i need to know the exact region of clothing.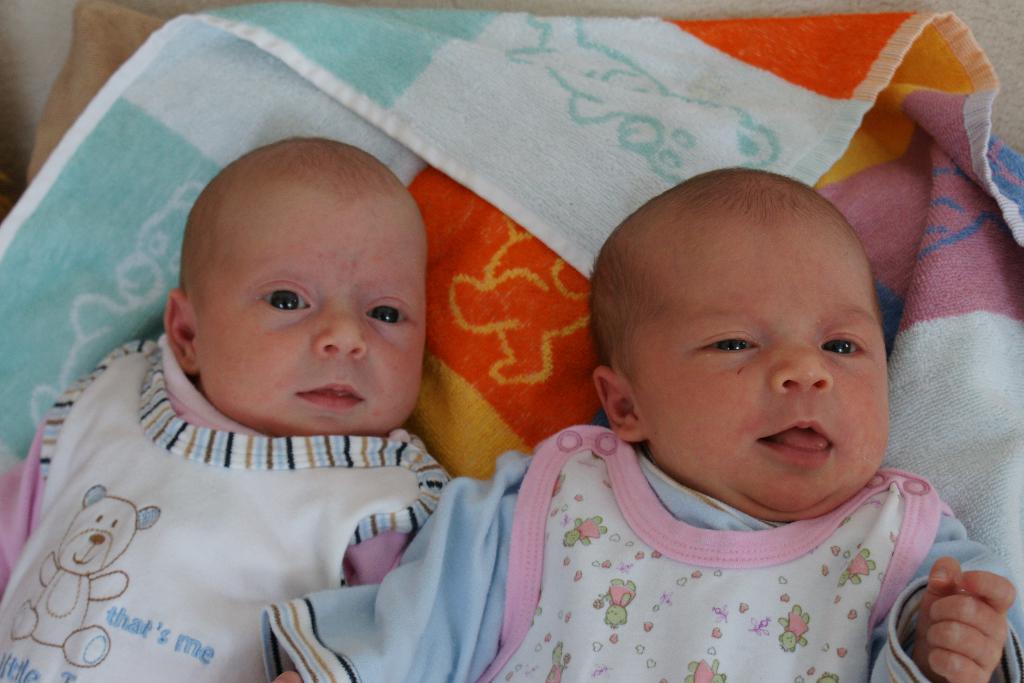
Region: [0, 331, 454, 682].
